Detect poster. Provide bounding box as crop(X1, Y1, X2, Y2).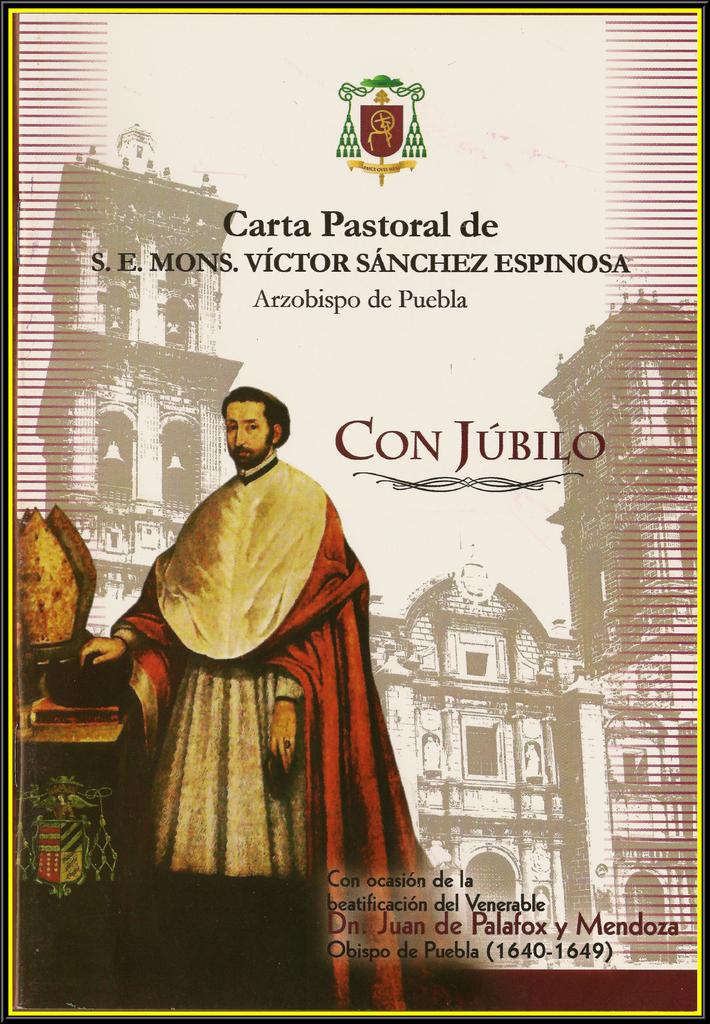
crop(0, 0, 709, 1023).
